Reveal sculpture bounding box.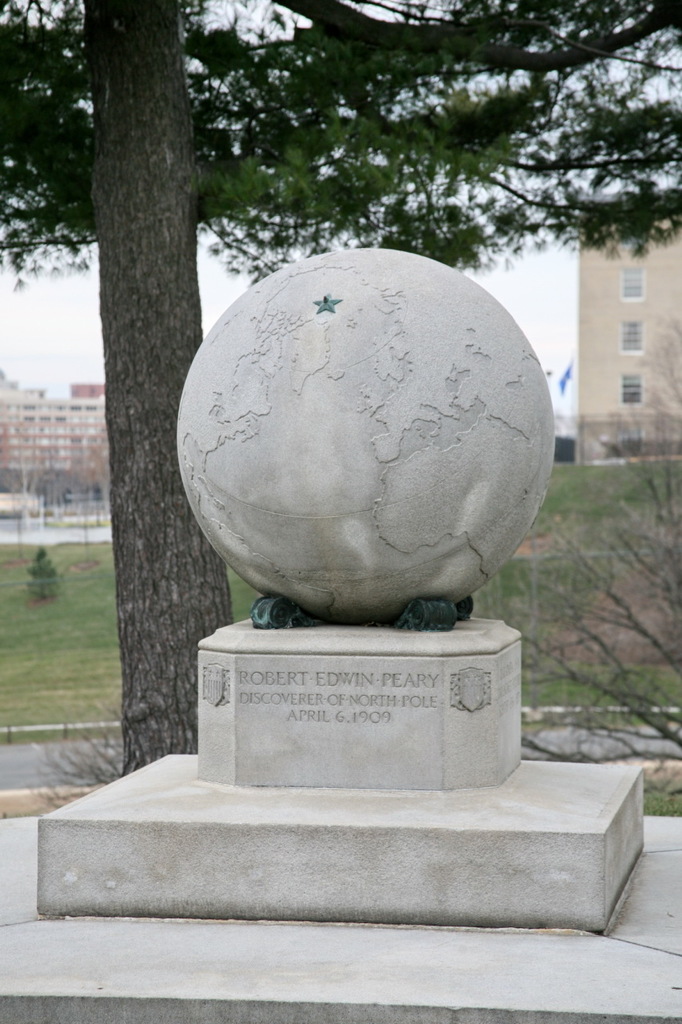
Revealed: [172,245,559,635].
